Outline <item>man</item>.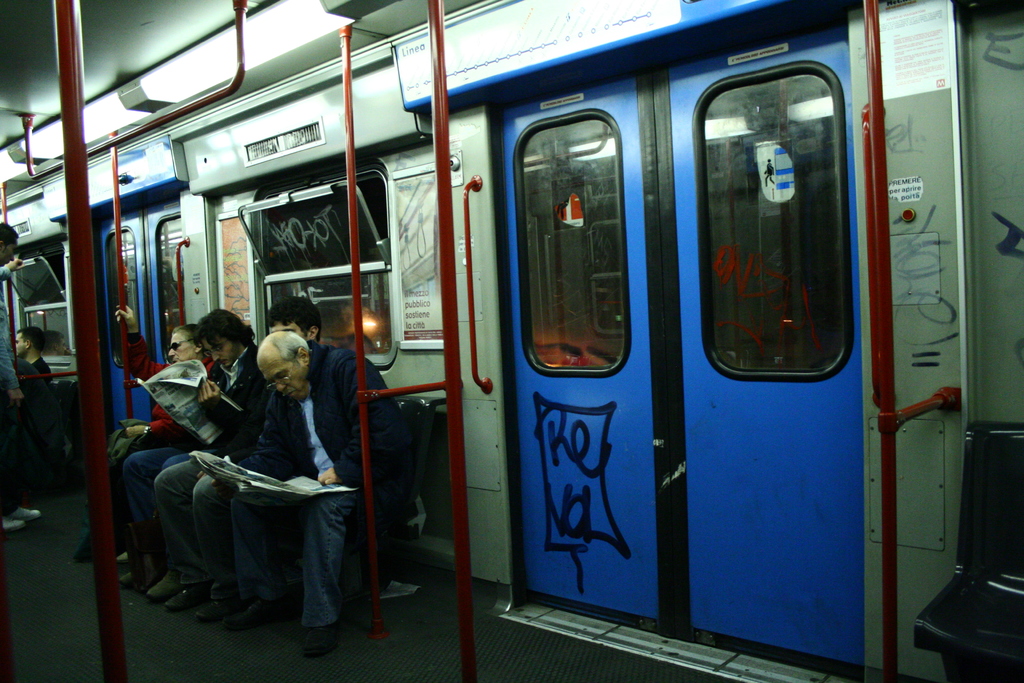
Outline: 13/322/64/488.
